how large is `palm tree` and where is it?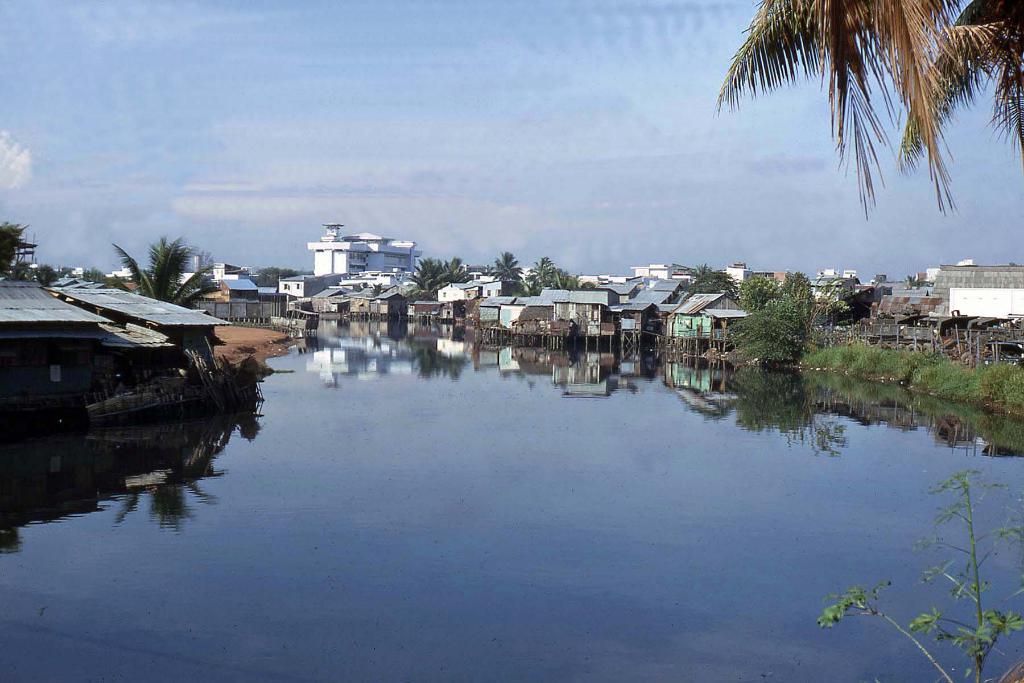
Bounding box: {"x1": 755, "y1": 9, "x2": 972, "y2": 201}.
